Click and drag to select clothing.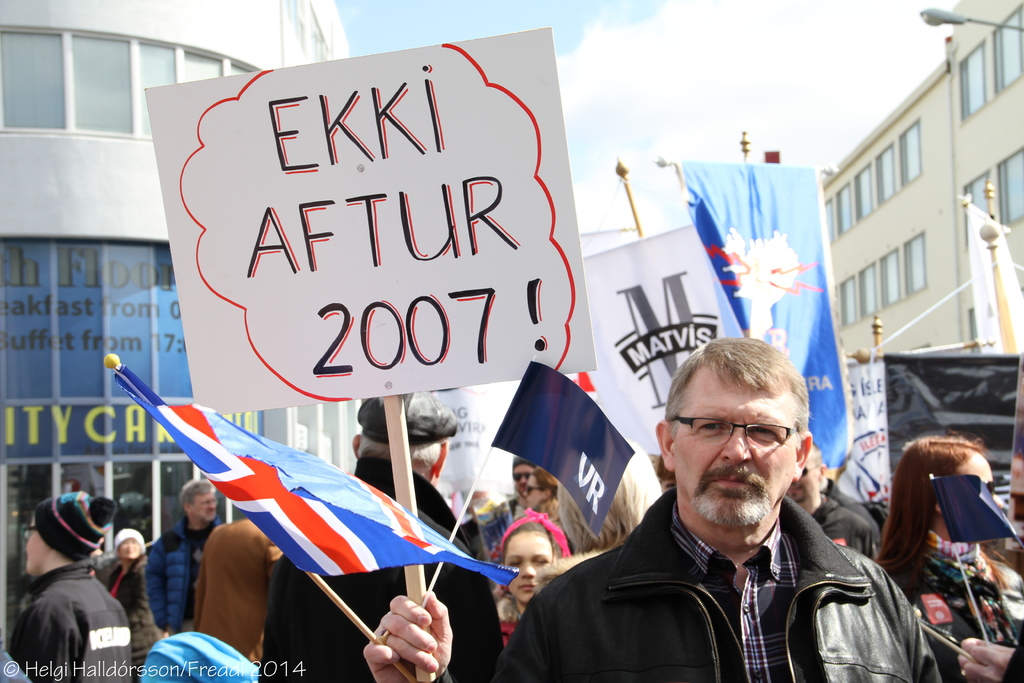
Selection: 10 550 126 677.
